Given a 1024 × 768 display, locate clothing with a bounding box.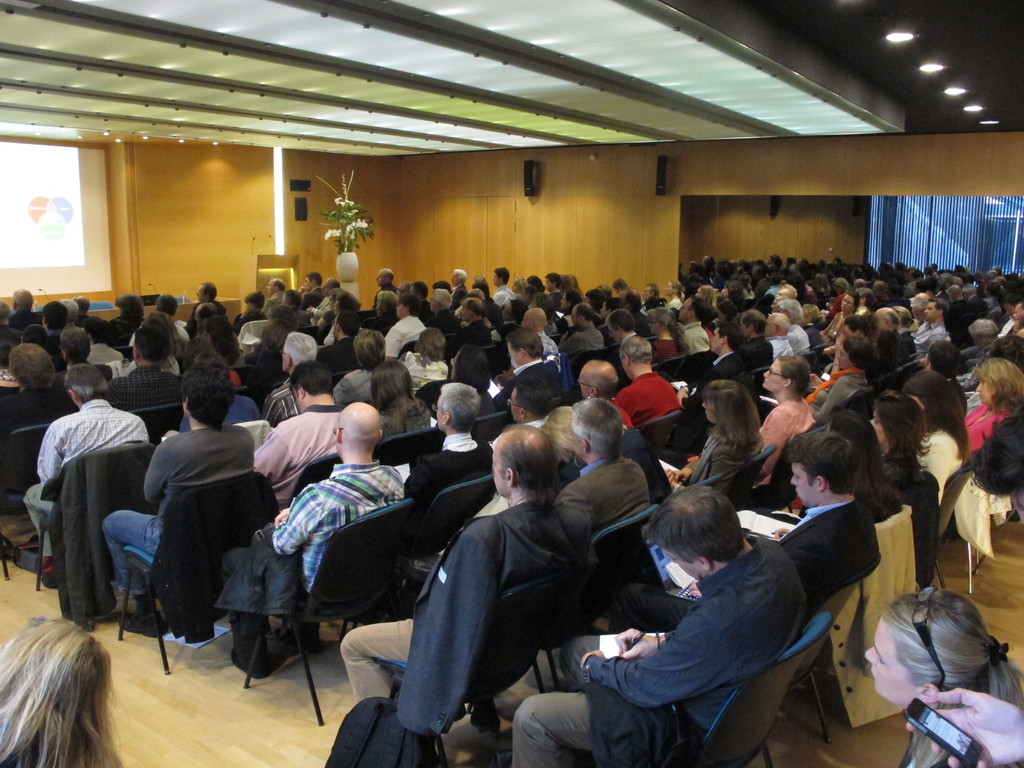
Located: bbox(675, 340, 737, 435).
